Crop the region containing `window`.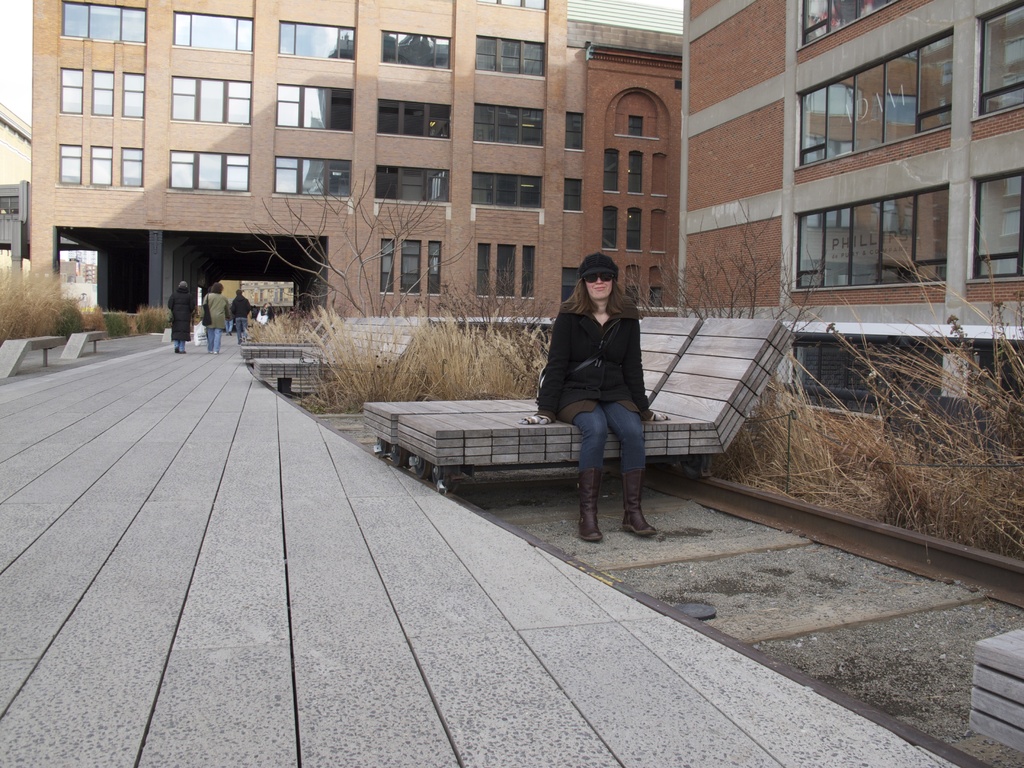
Crop region: 402 239 420 291.
